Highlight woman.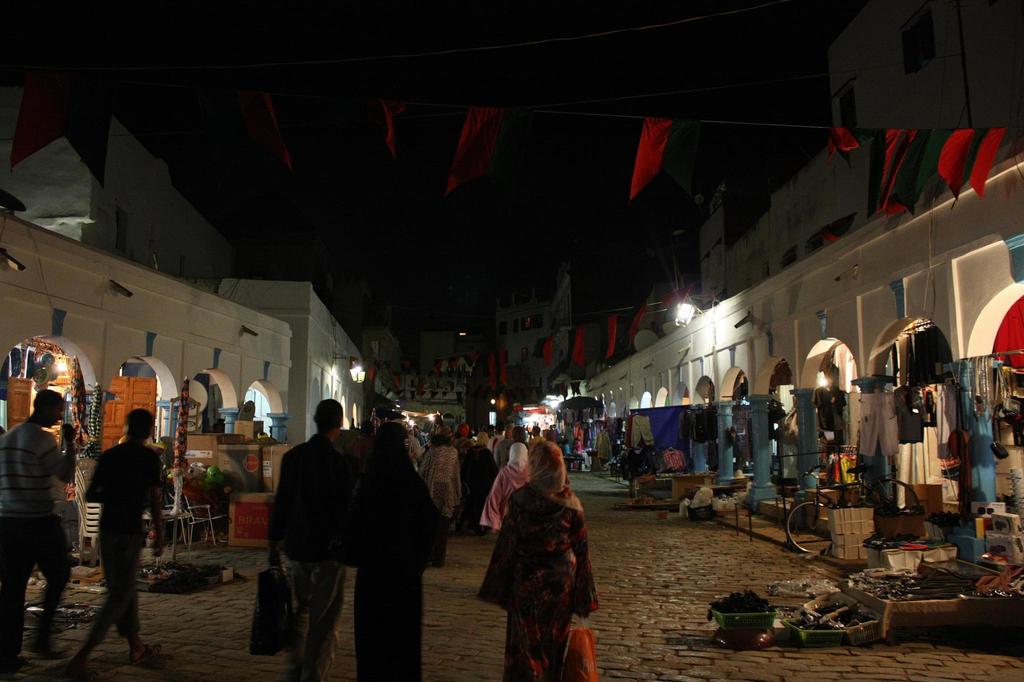
Highlighted region: pyautogui.locateOnScreen(492, 446, 530, 540).
